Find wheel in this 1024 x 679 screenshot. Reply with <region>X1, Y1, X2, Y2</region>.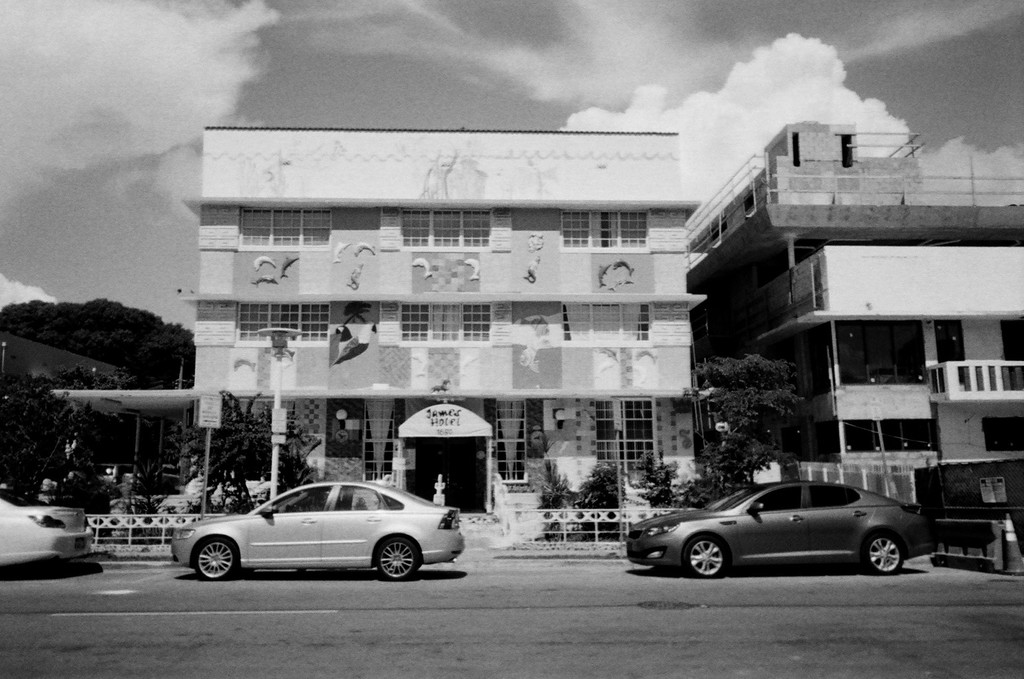
<region>371, 534, 421, 582</region>.
